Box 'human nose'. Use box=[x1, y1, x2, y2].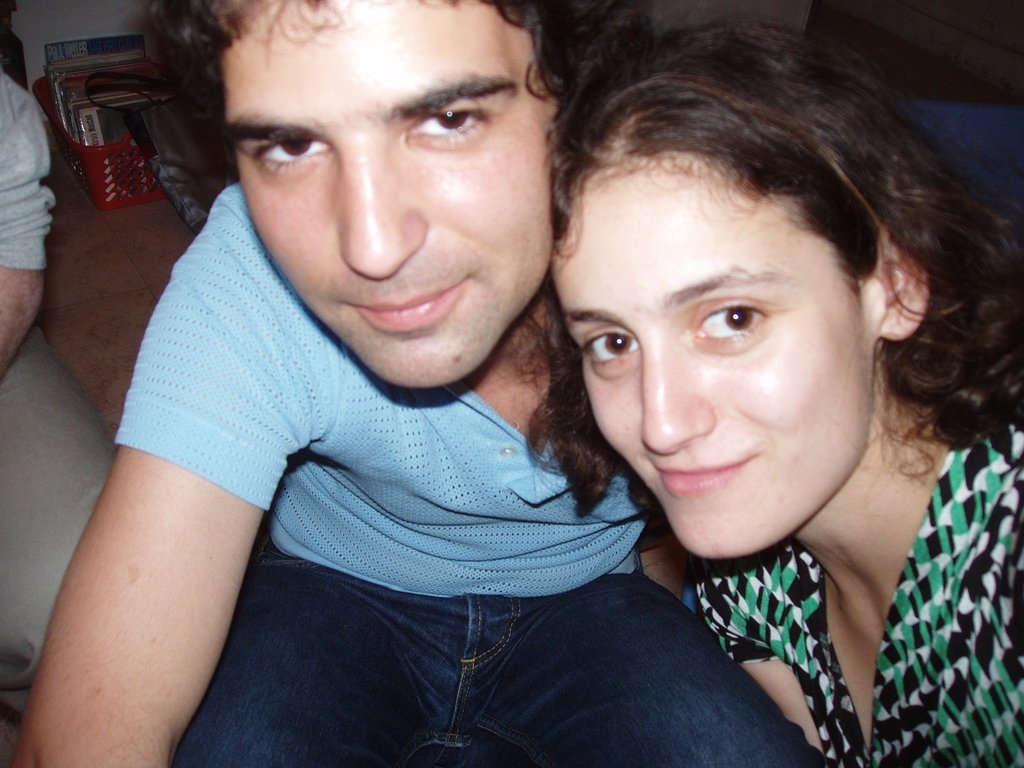
box=[640, 338, 714, 452].
